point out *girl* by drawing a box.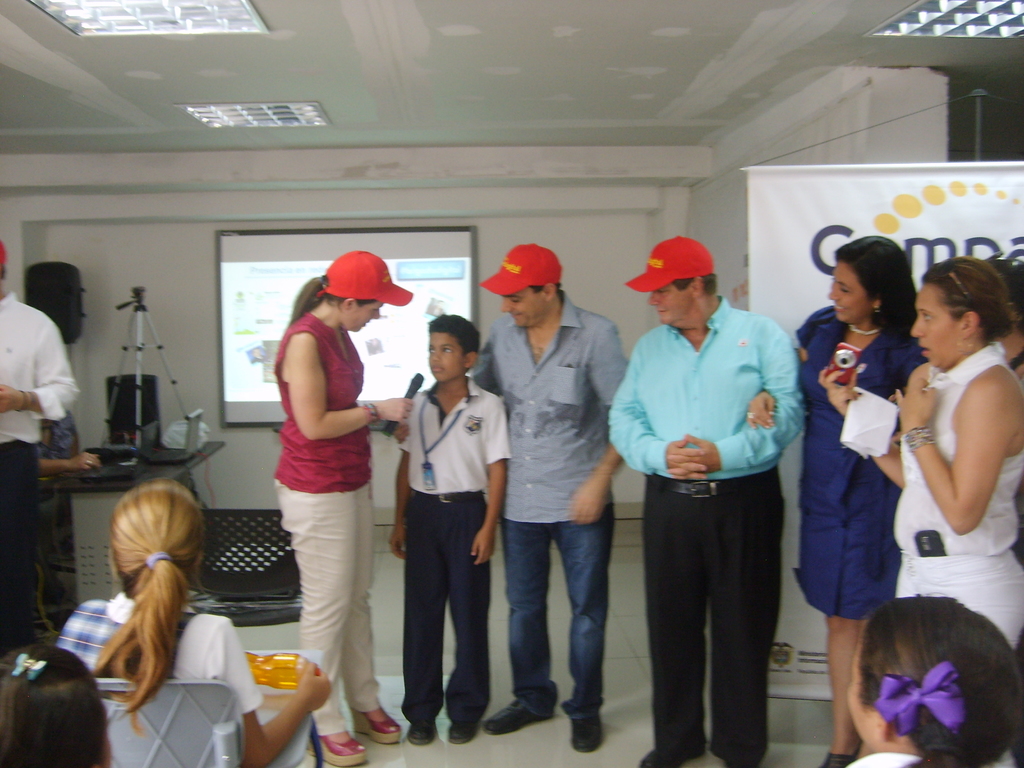
(left=0, top=640, right=118, bottom=767).
